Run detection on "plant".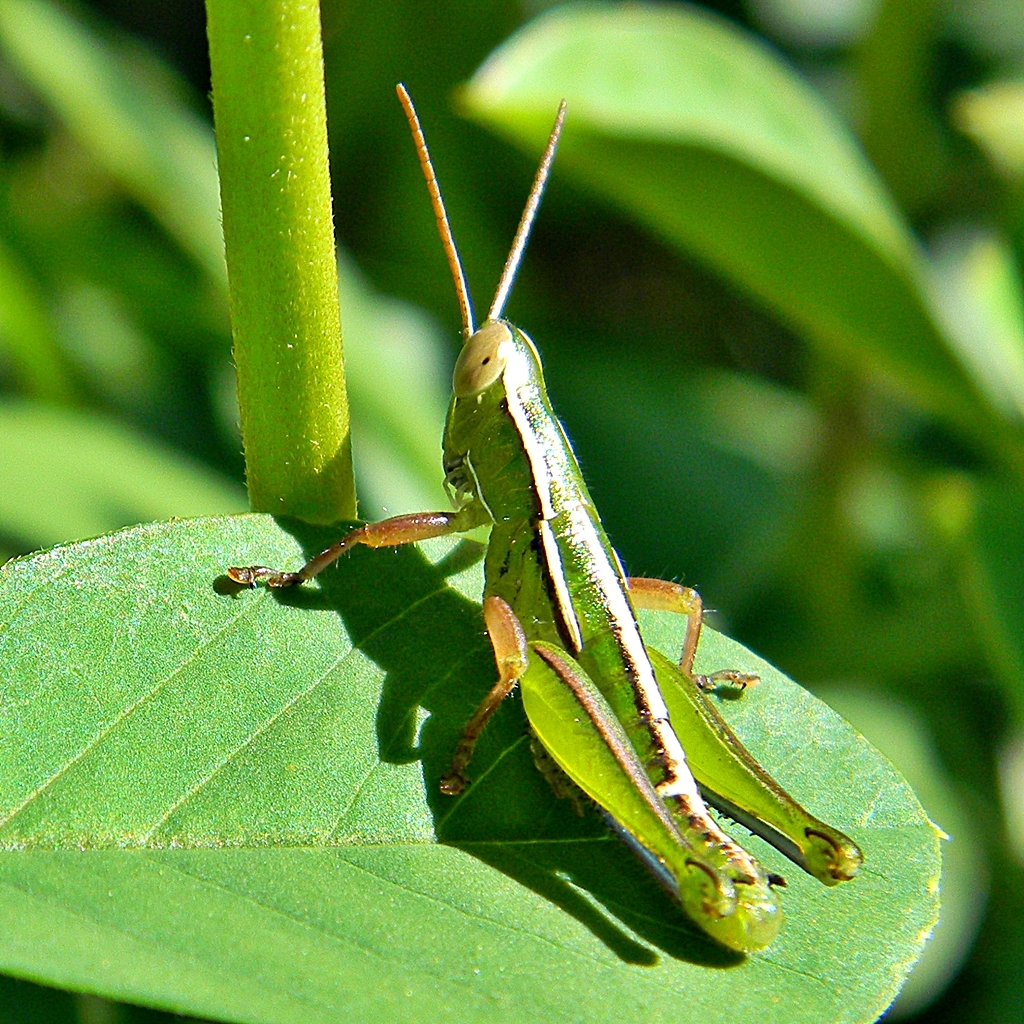
Result: (x1=3, y1=0, x2=1023, y2=1023).
